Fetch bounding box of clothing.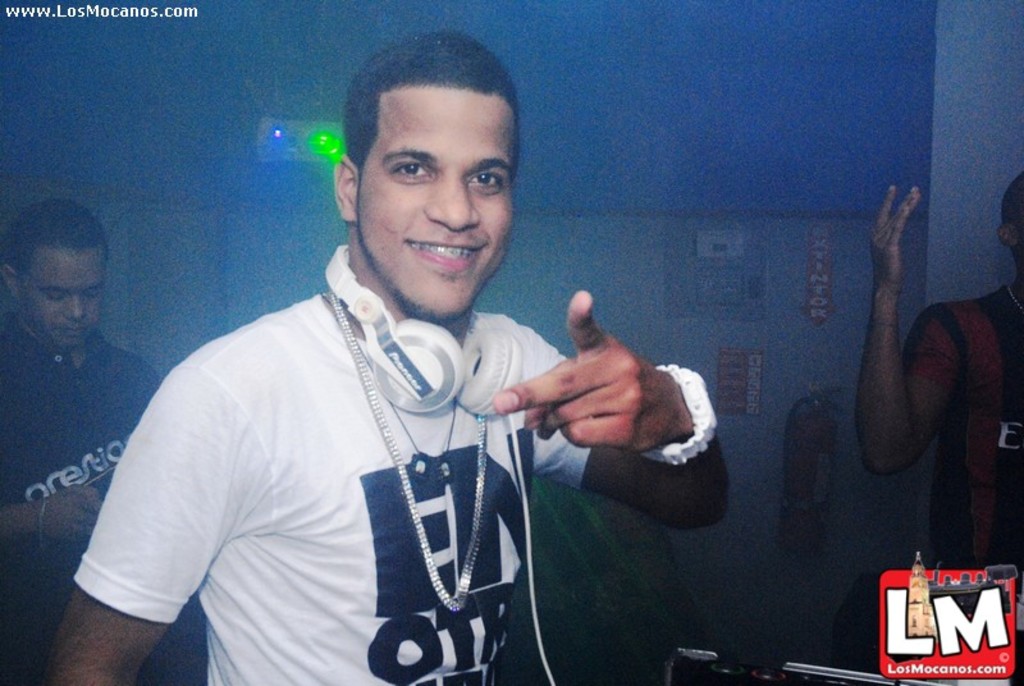
Bbox: [left=906, top=285, right=1023, bottom=685].
